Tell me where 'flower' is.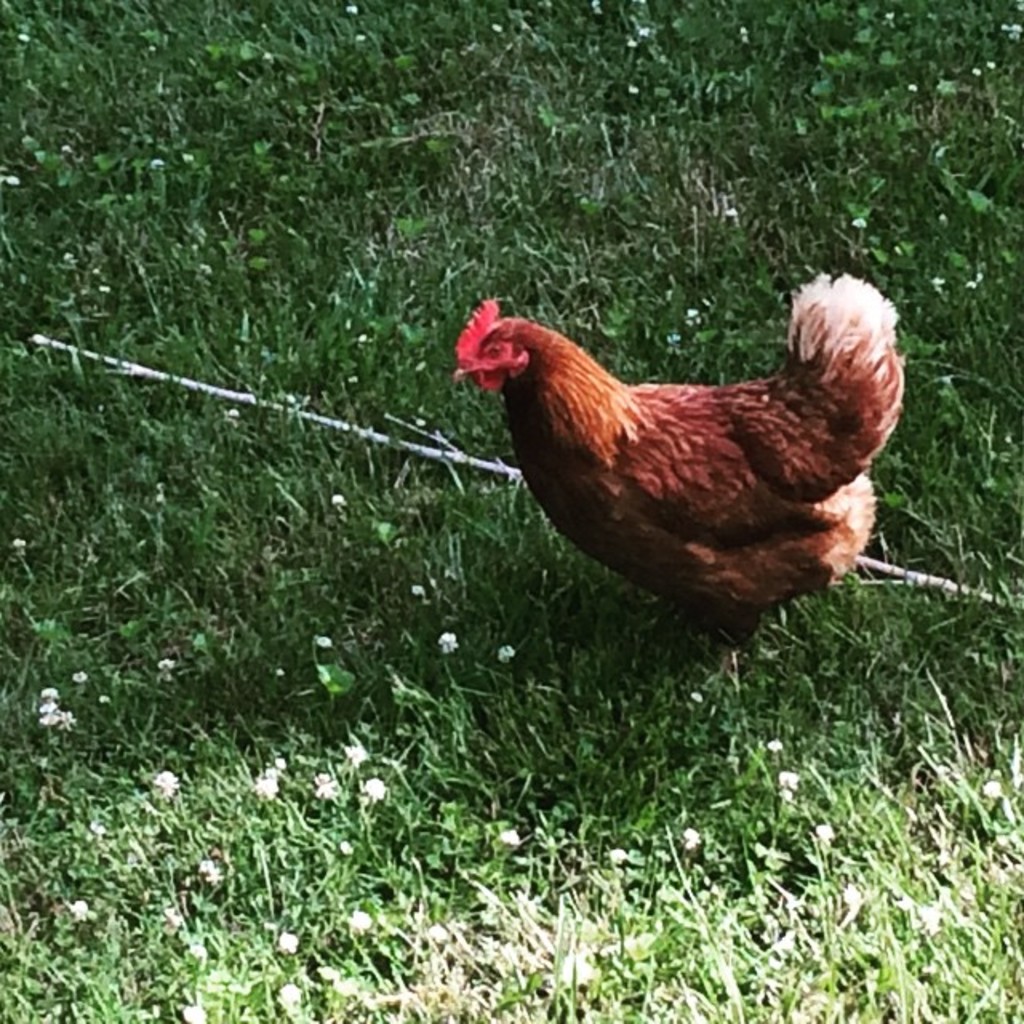
'flower' is at 973 67 981 75.
